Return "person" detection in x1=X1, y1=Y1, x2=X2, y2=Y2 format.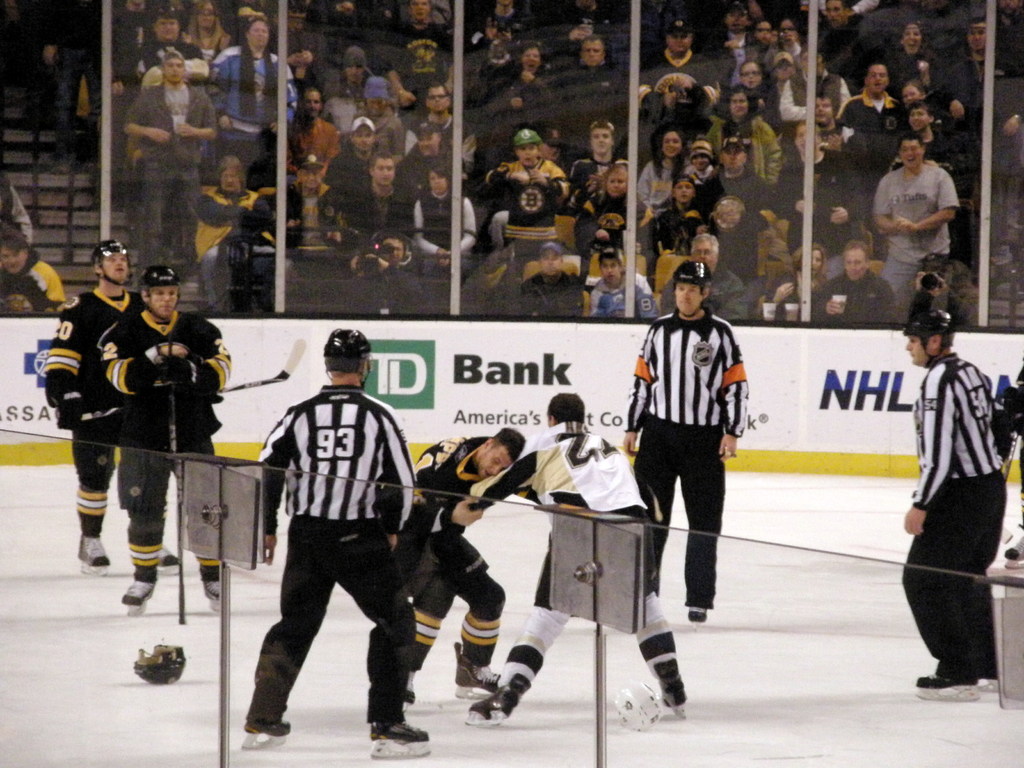
x1=643, y1=167, x2=711, y2=257.
